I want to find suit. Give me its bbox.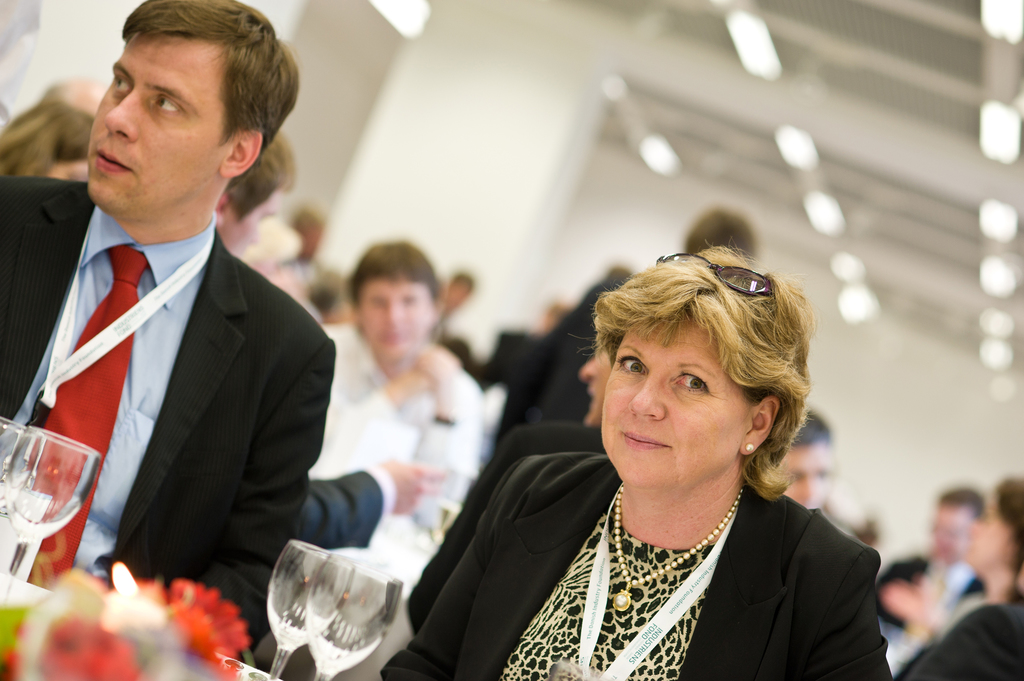
<box>406,424,608,638</box>.
